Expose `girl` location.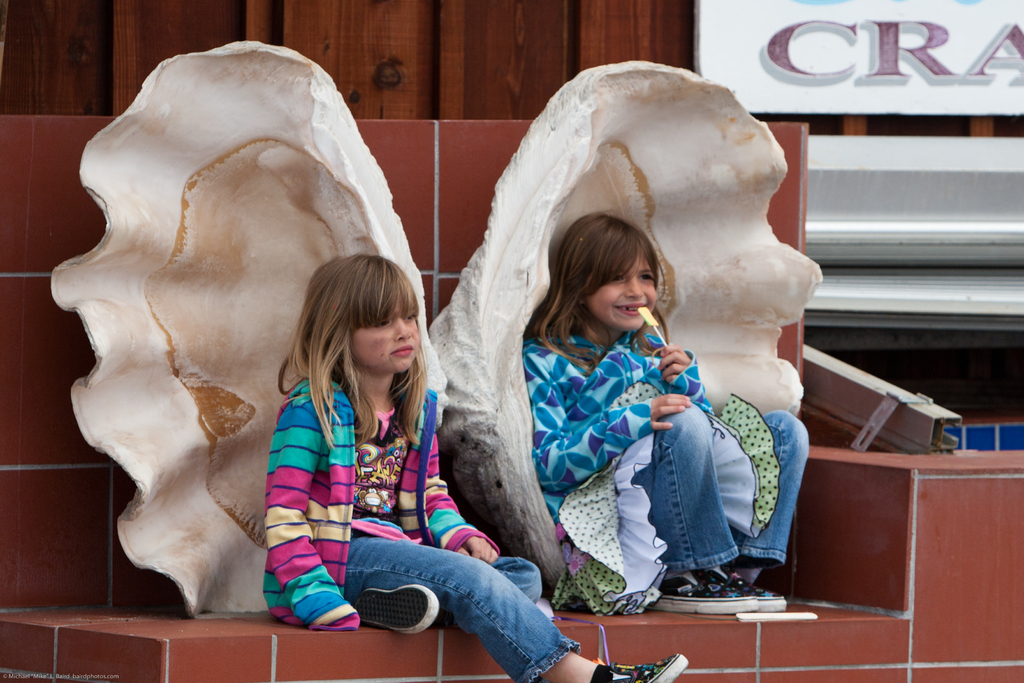
Exposed at 259/249/690/682.
